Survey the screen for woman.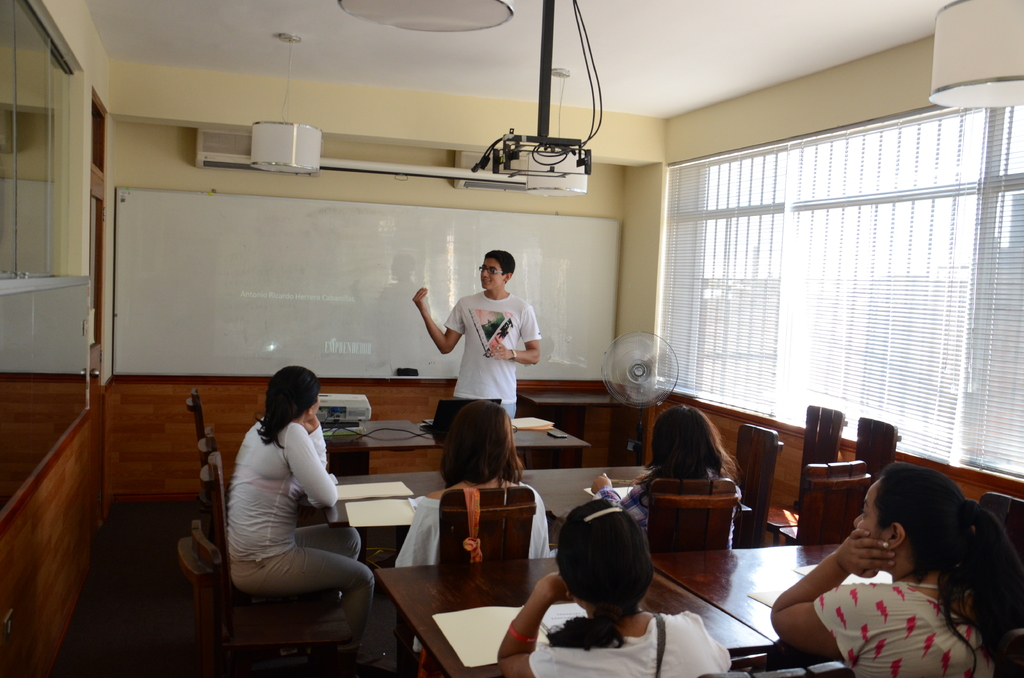
Survey found: Rect(496, 499, 732, 677).
